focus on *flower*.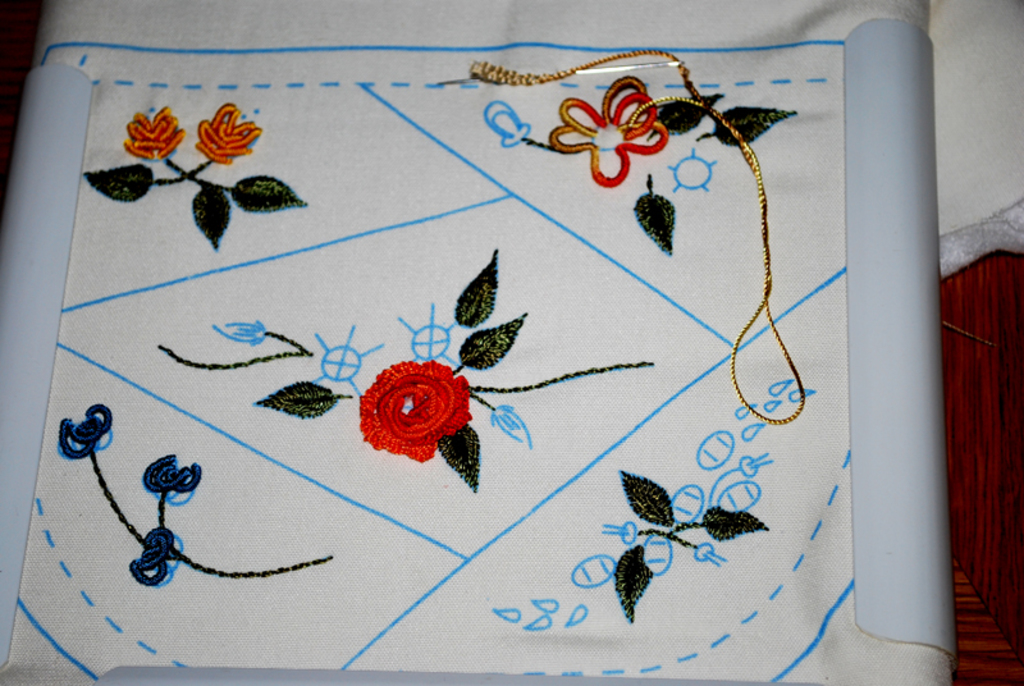
Focused at 358, 356, 476, 471.
